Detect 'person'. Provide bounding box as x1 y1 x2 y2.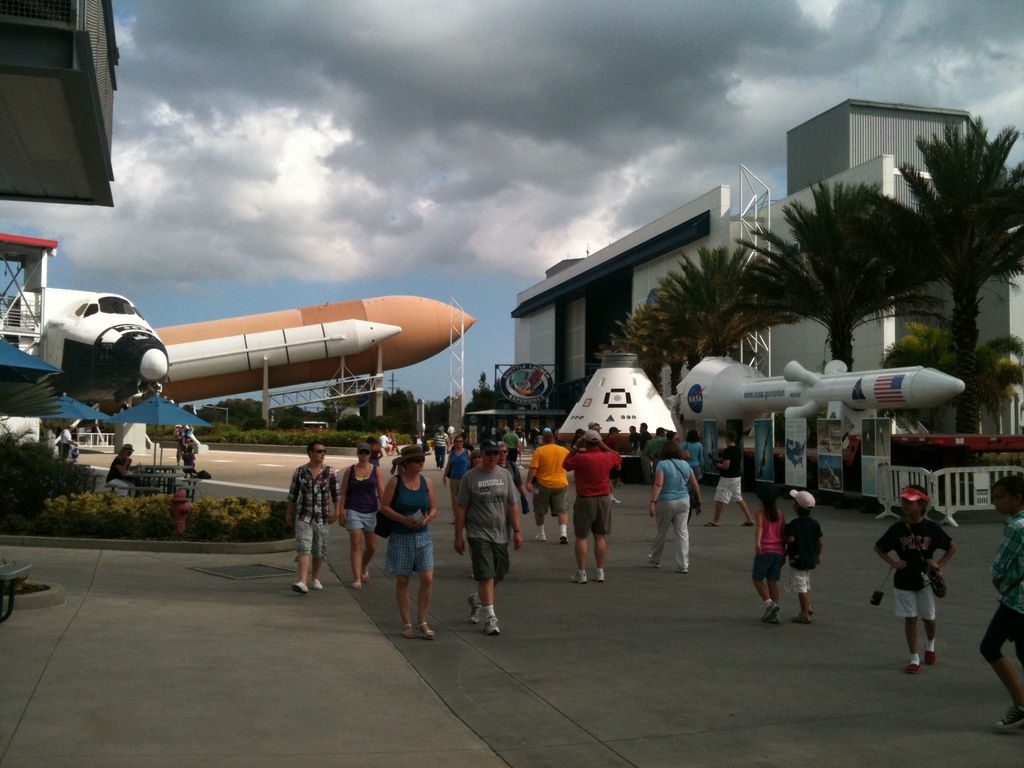
59 424 80 459.
